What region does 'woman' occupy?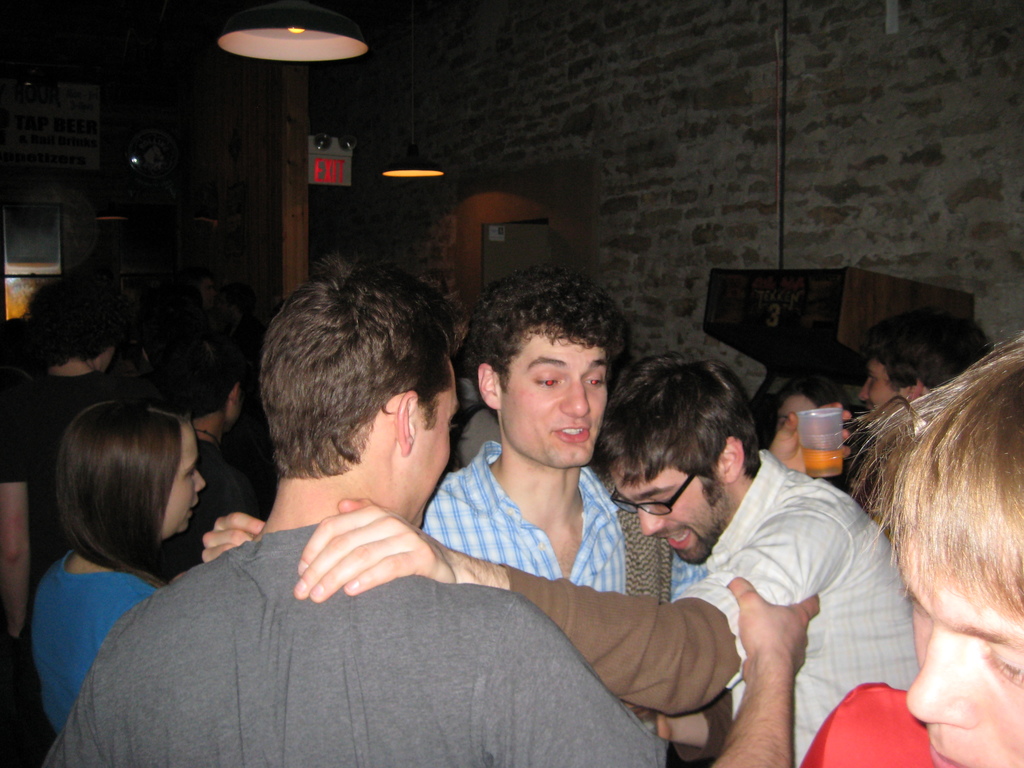
bbox=(29, 395, 205, 739).
